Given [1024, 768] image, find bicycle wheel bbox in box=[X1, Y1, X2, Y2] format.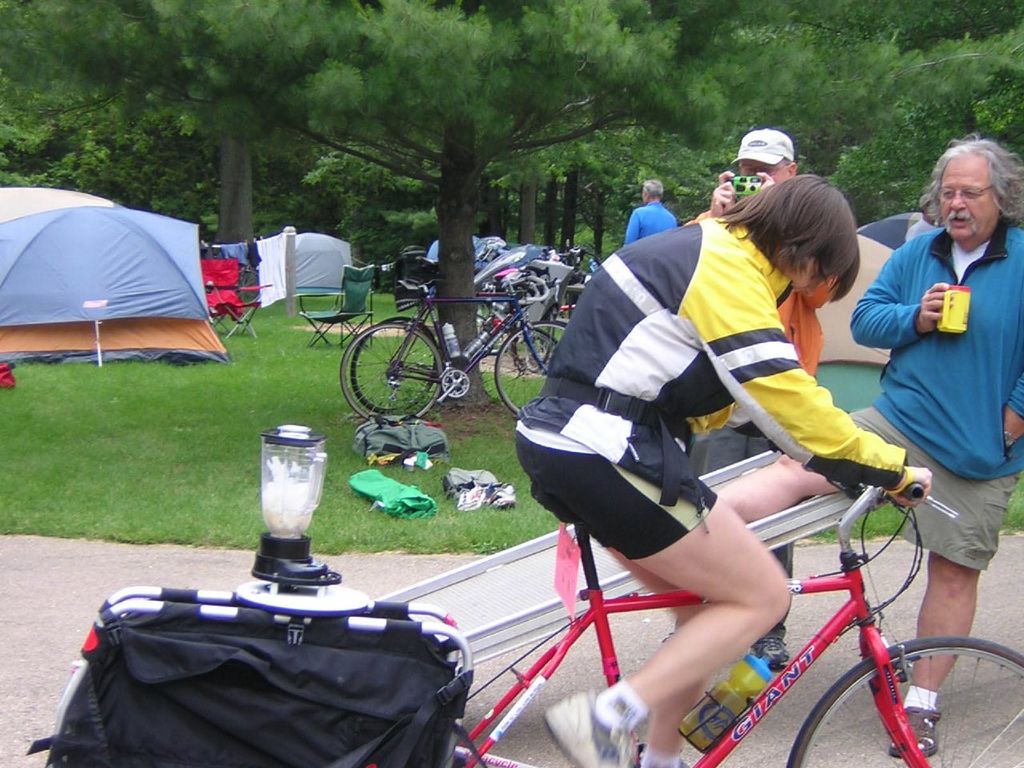
box=[494, 320, 570, 418].
